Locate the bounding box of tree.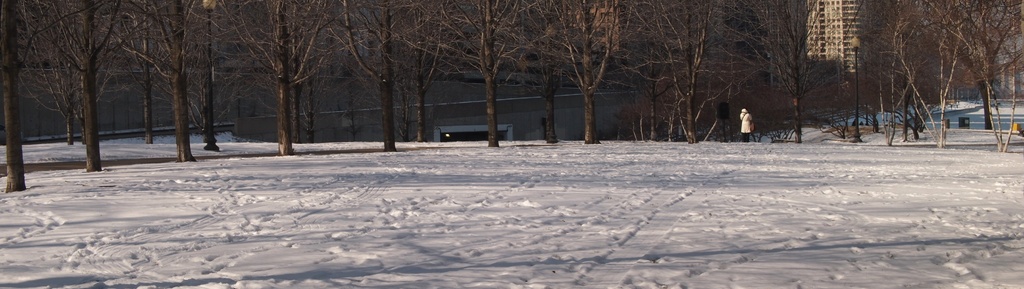
Bounding box: [left=509, top=0, right=568, bottom=138].
